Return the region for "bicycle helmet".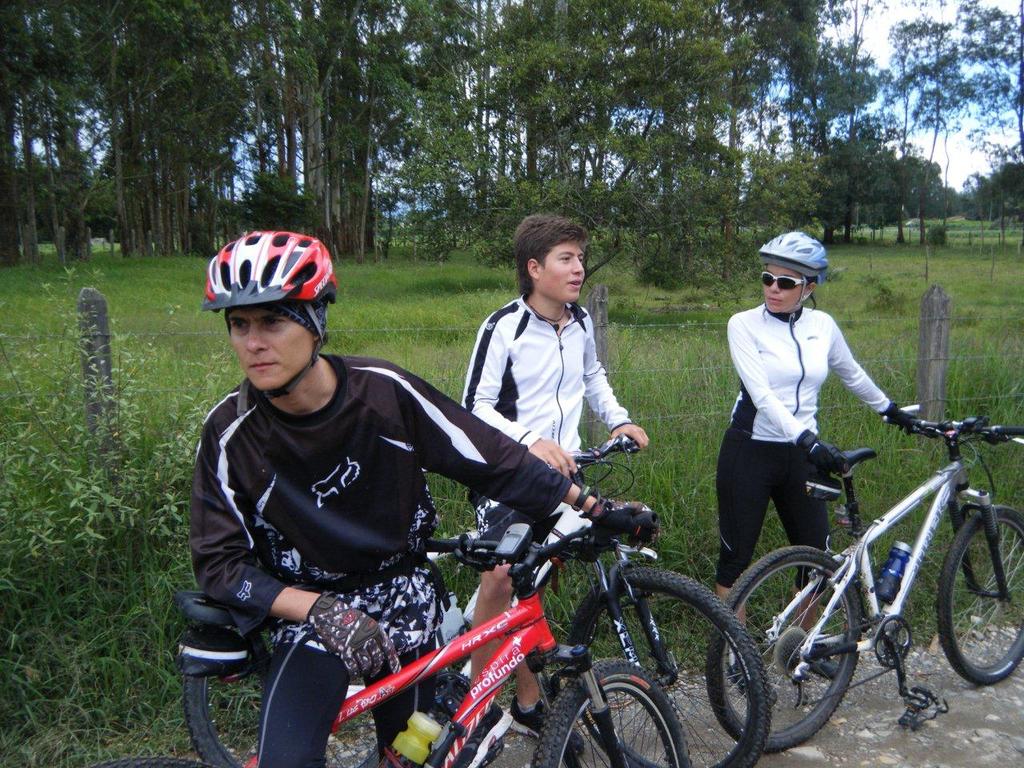
bbox(754, 228, 829, 268).
